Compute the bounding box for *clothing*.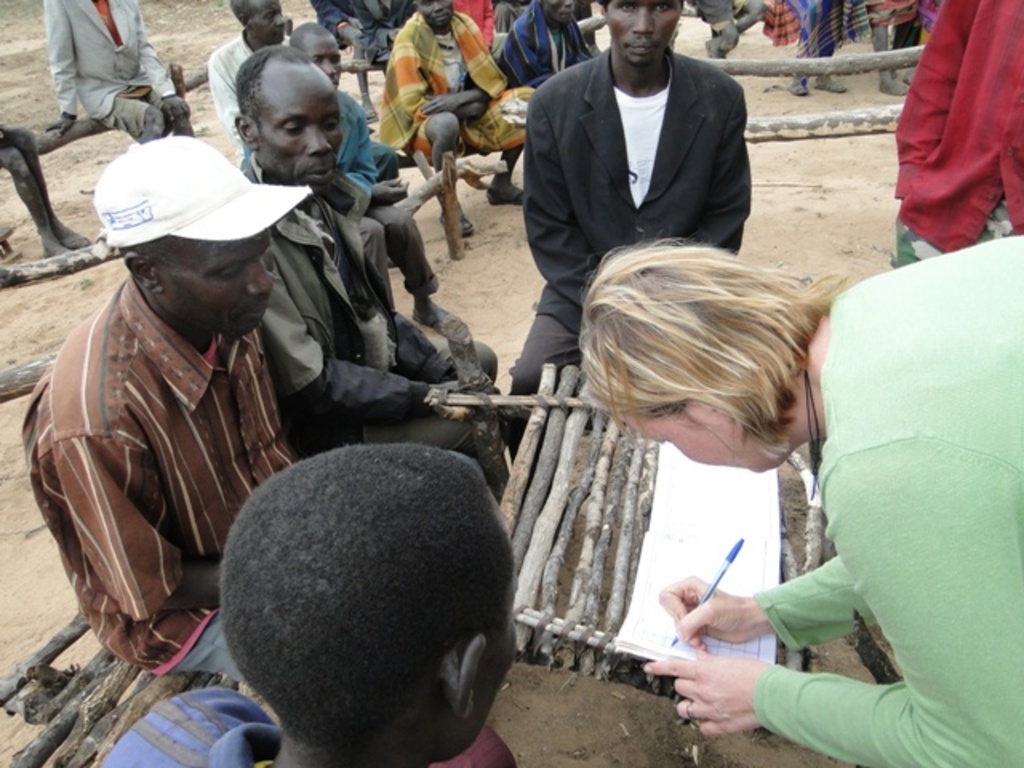
bbox(891, 0, 1022, 272).
